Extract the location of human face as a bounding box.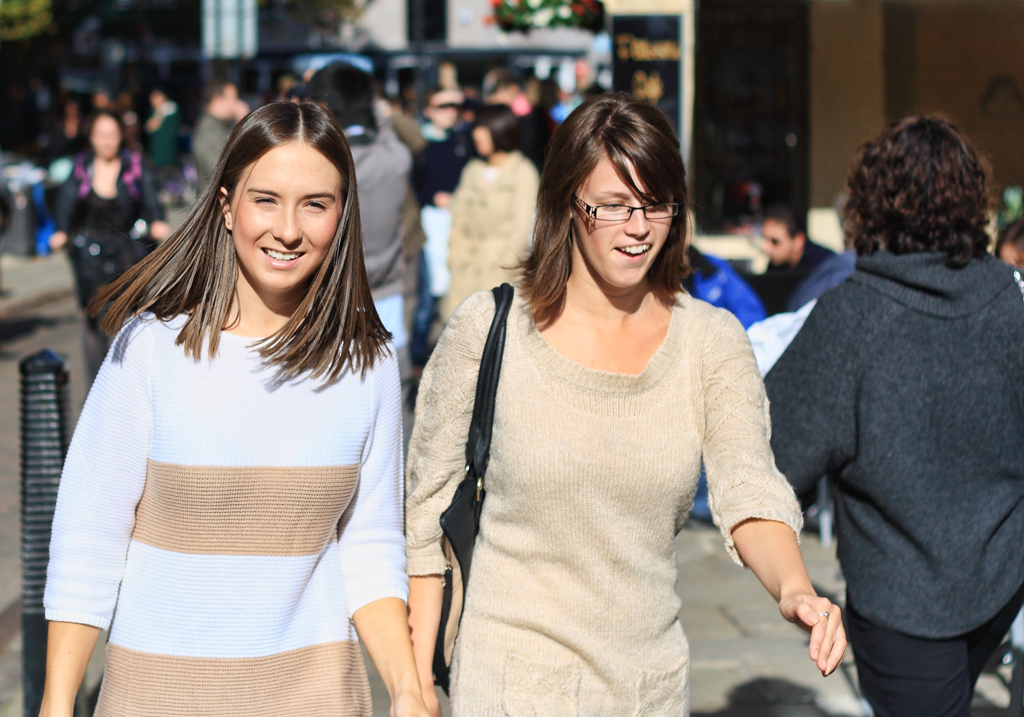
box=[499, 85, 519, 101].
